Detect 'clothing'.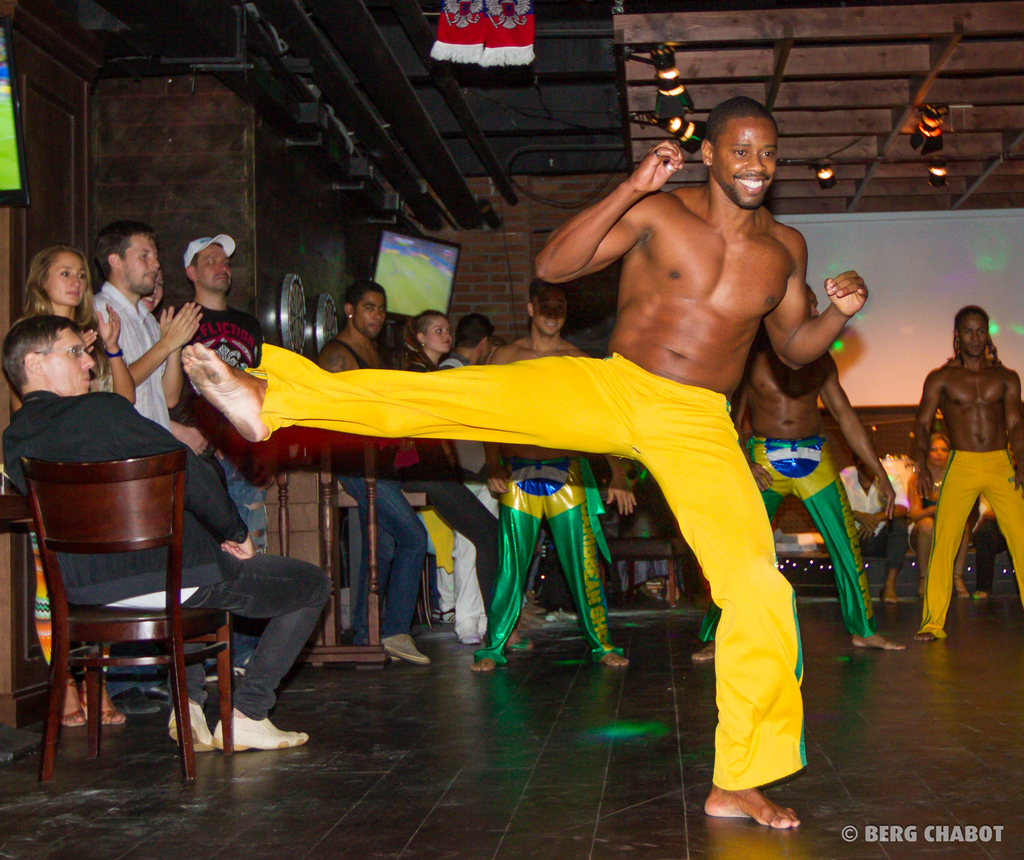
Detected at x1=387, y1=338, x2=498, y2=622.
